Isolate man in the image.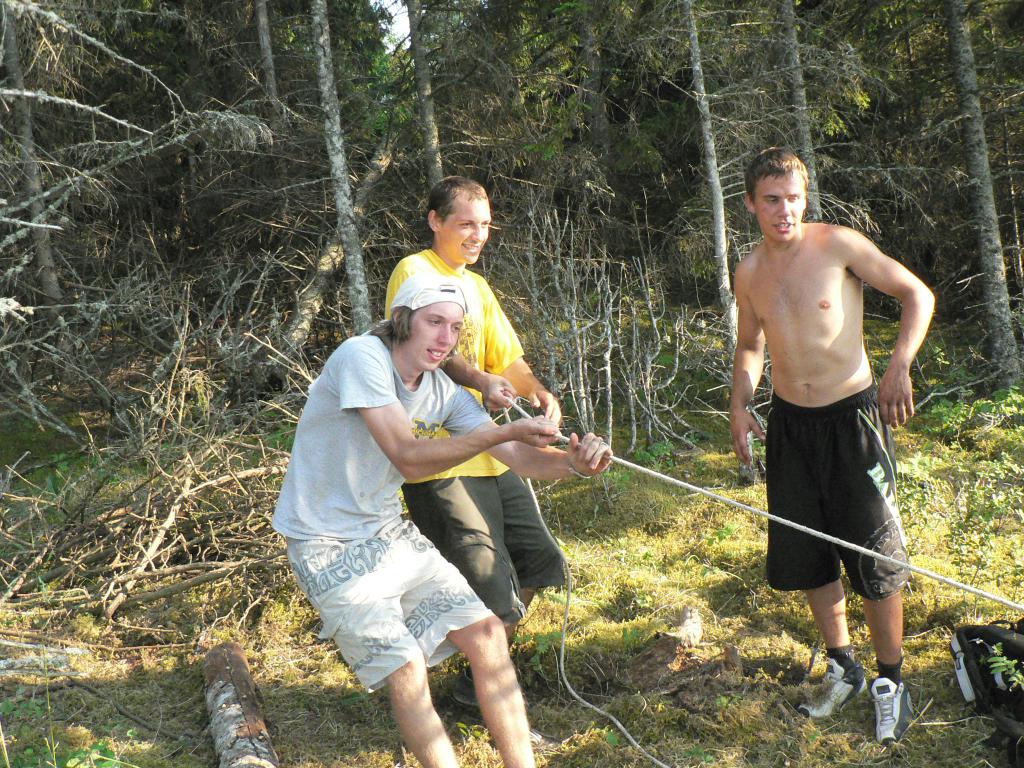
Isolated region: [268,278,535,767].
